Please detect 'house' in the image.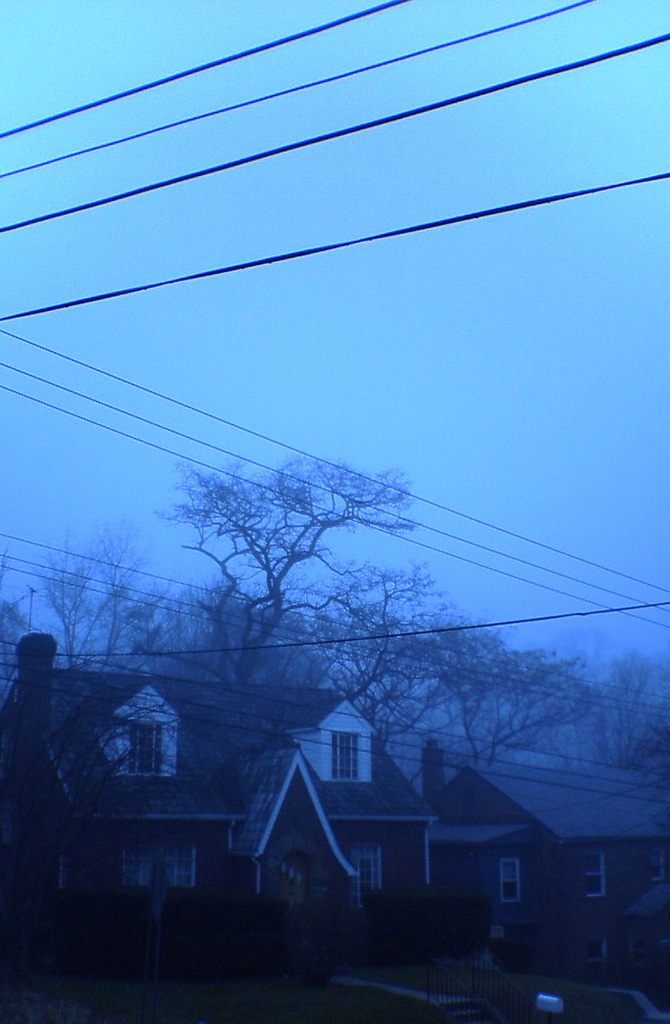
(x1=433, y1=721, x2=669, y2=967).
